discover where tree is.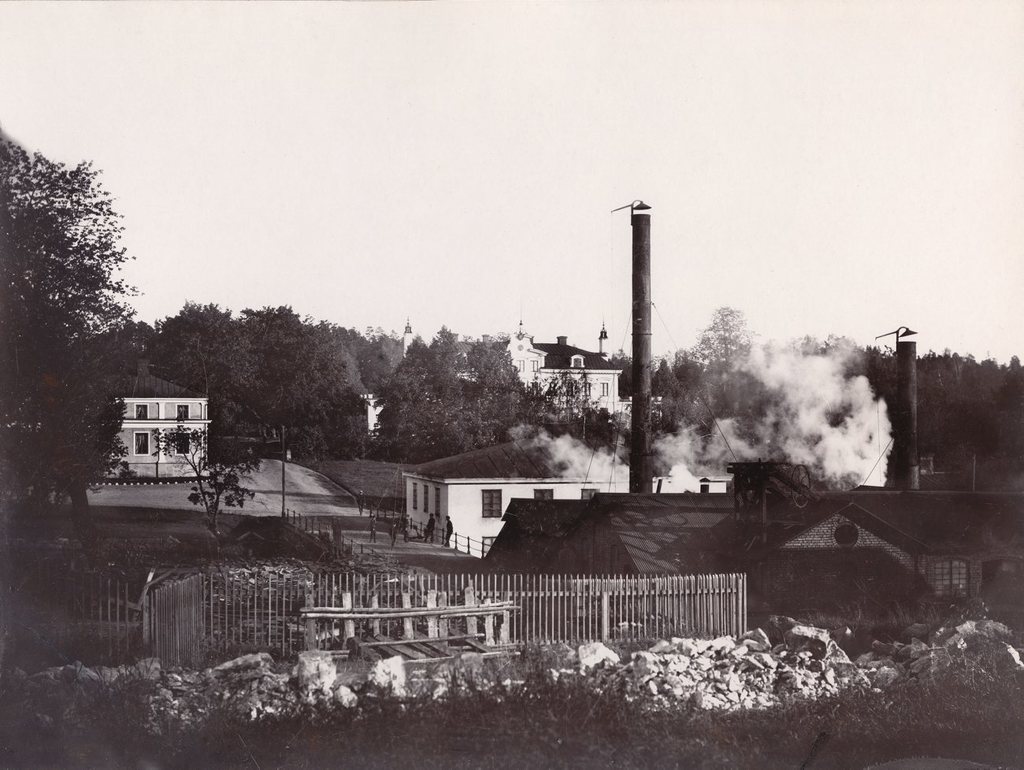
Discovered at crop(12, 128, 142, 475).
